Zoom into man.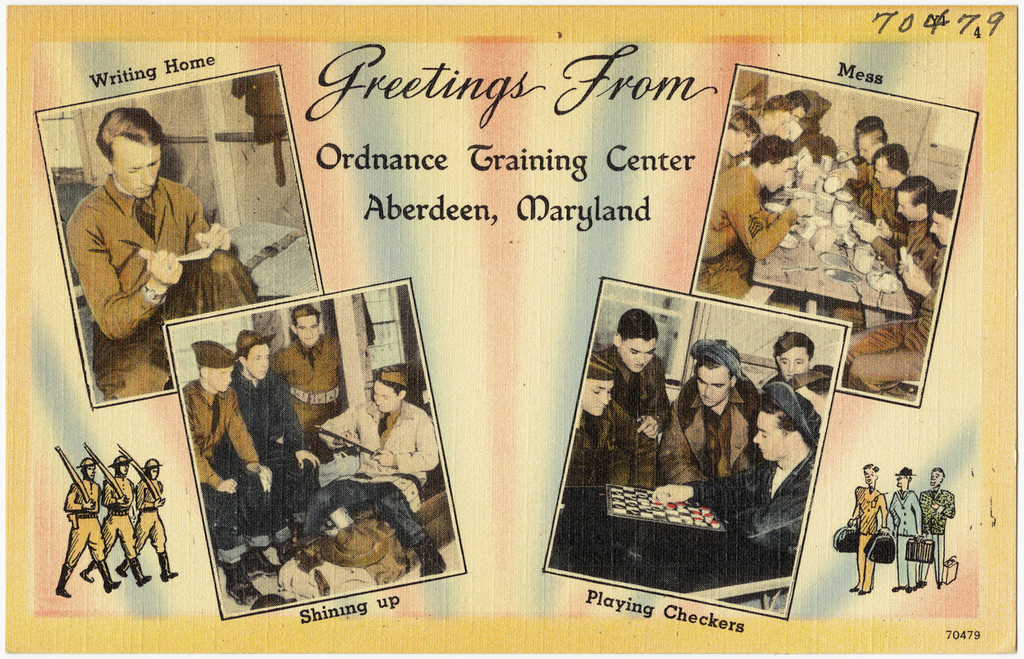
Zoom target: bbox(715, 109, 763, 173).
